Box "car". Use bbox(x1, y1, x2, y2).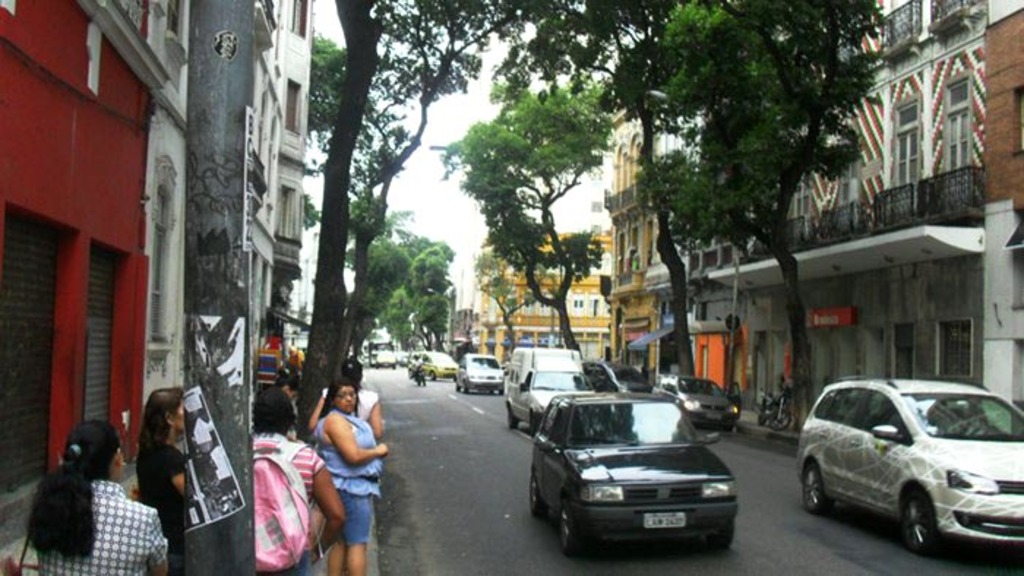
bbox(413, 348, 452, 384).
